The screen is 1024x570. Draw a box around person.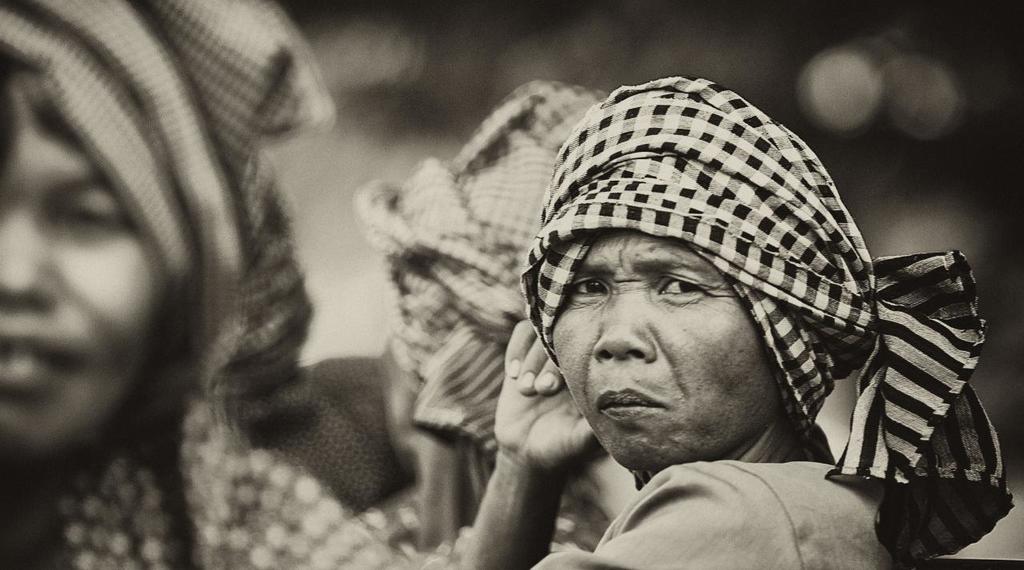
[x1=423, y1=80, x2=984, y2=569].
